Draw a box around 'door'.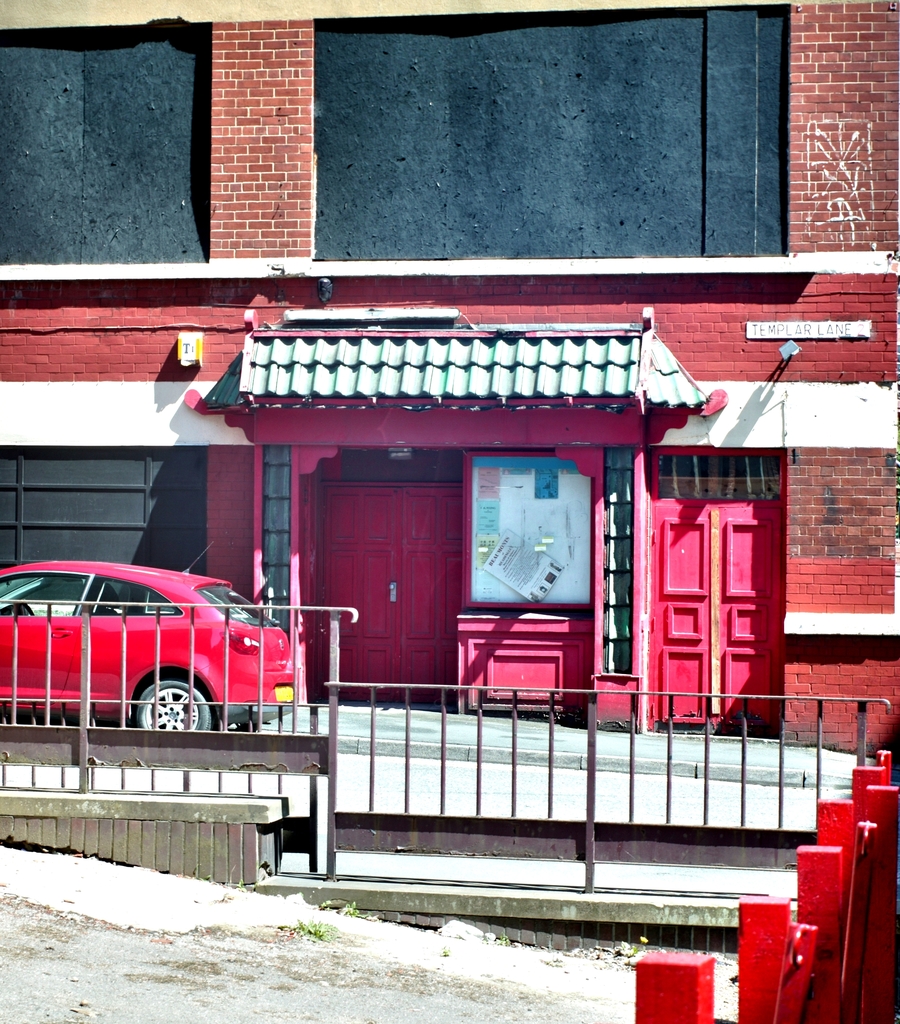
select_region(303, 477, 462, 699).
